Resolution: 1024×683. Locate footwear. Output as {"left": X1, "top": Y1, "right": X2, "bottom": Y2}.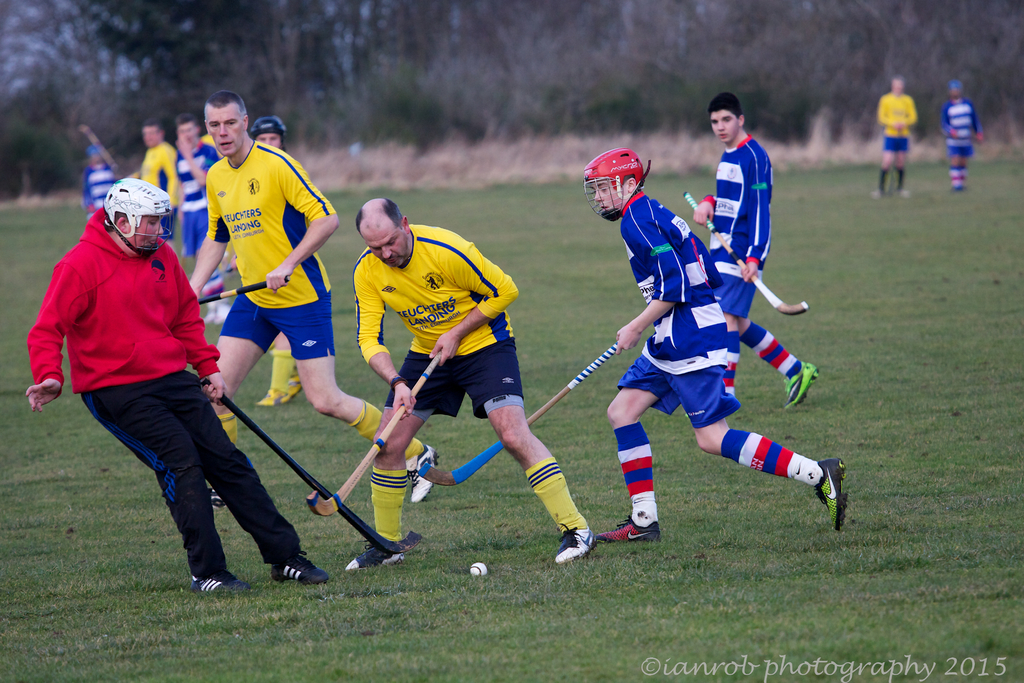
{"left": 344, "top": 541, "right": 405, "bottom": 570}.
